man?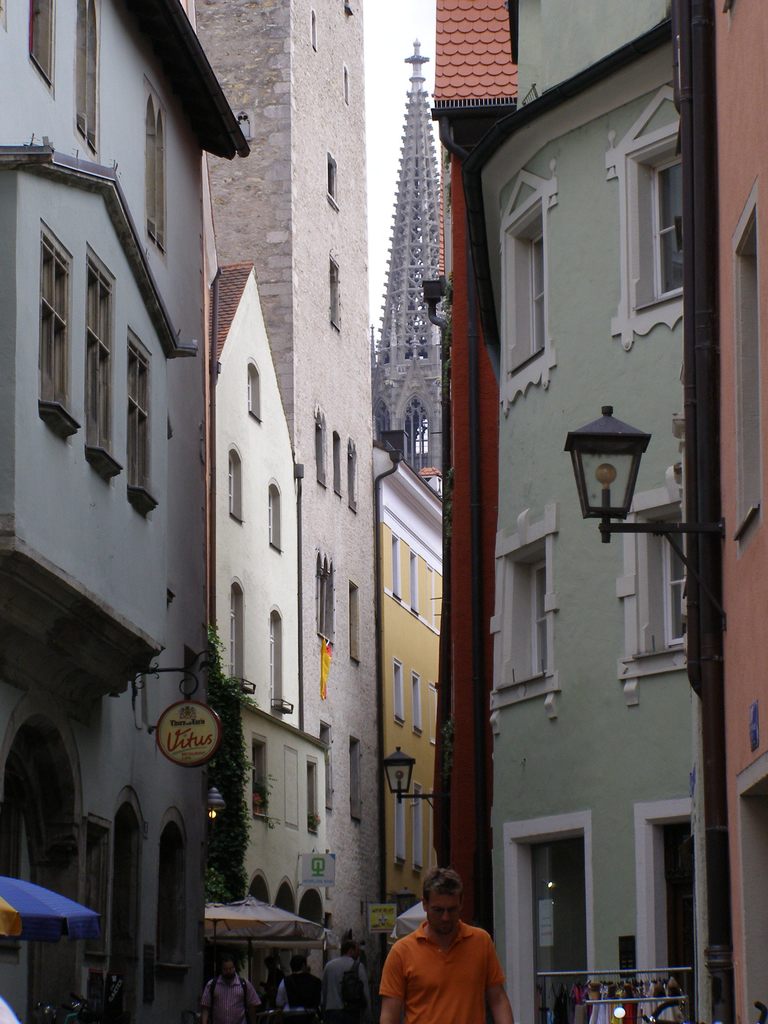
detection(319, 941, 380, 1023)
